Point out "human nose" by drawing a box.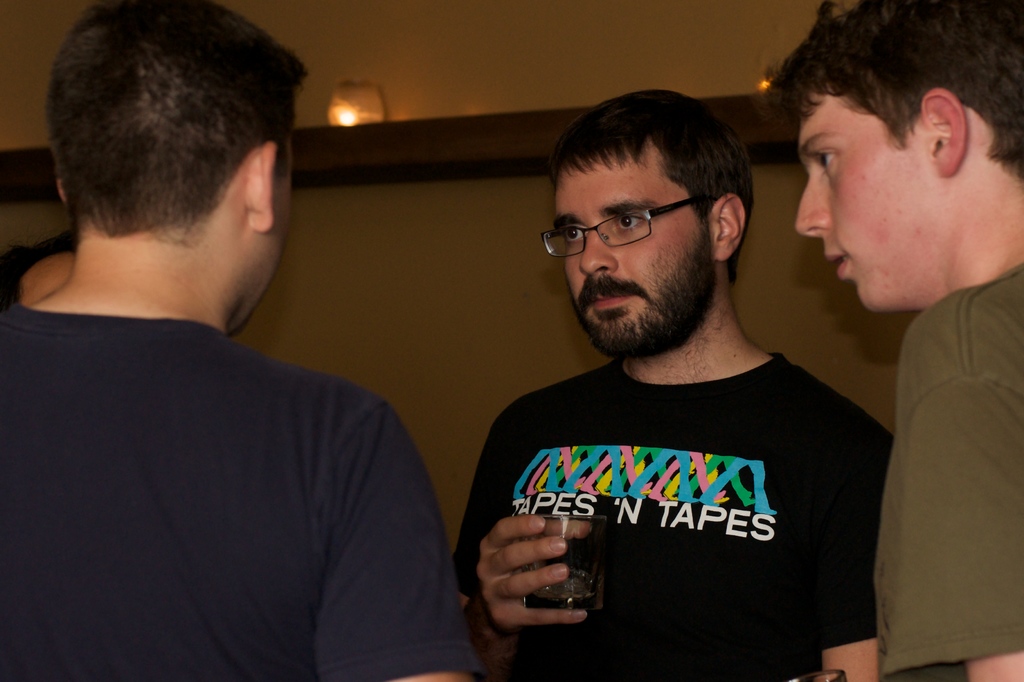
[left=577, top=220, right=615, bottom=275].
